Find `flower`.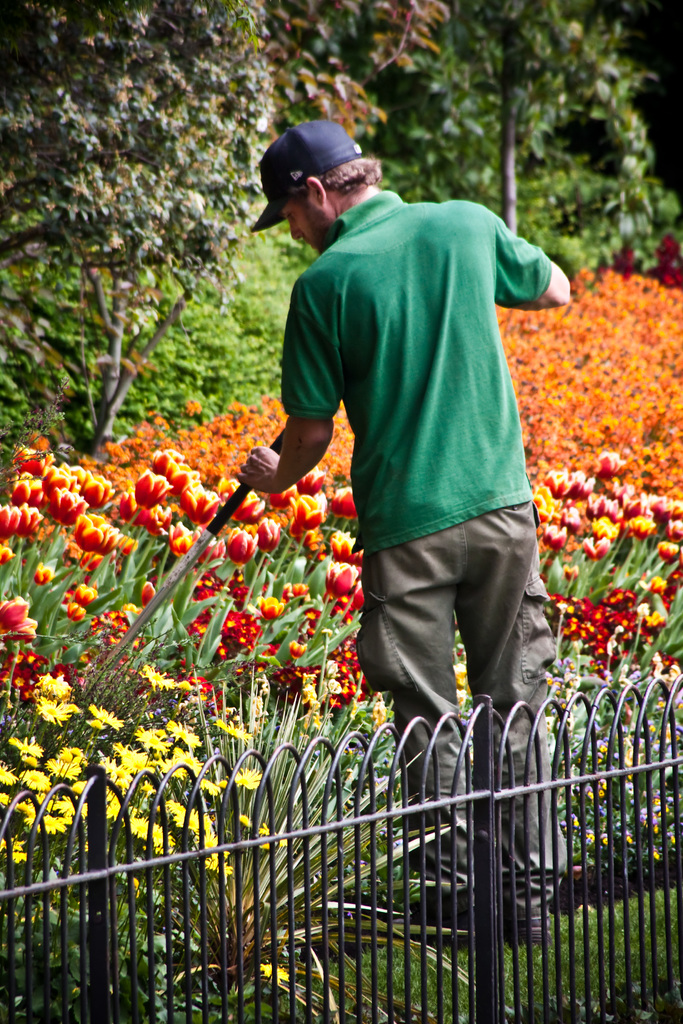
261/961/292/990.
